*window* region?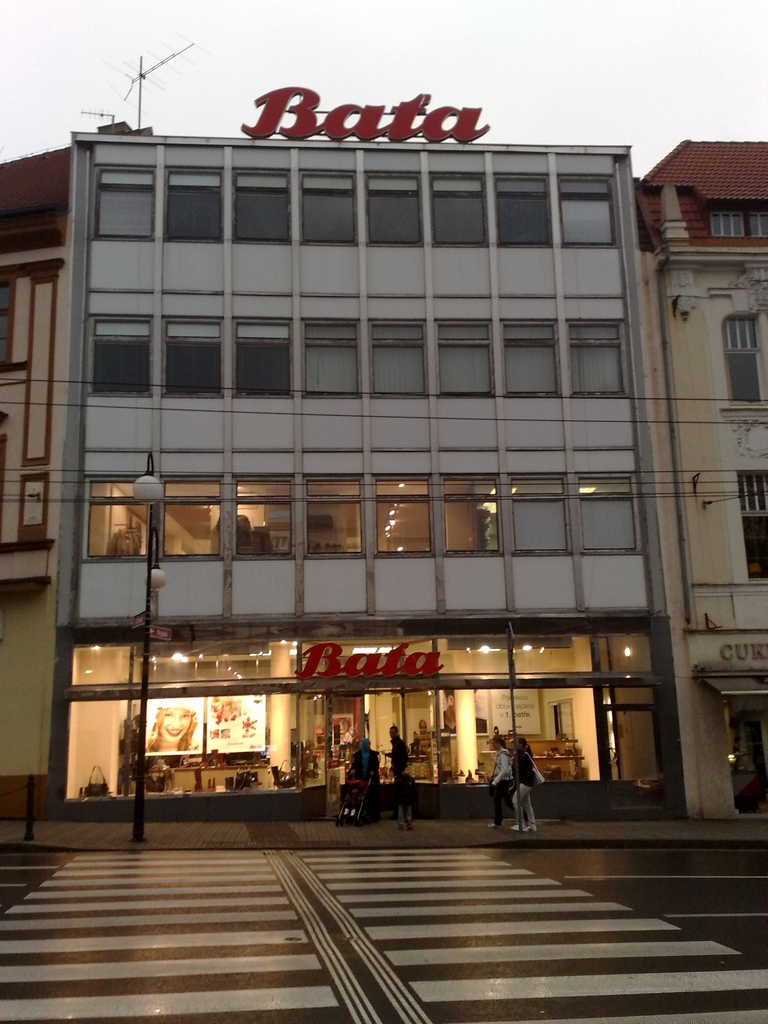
294/176/357/244
